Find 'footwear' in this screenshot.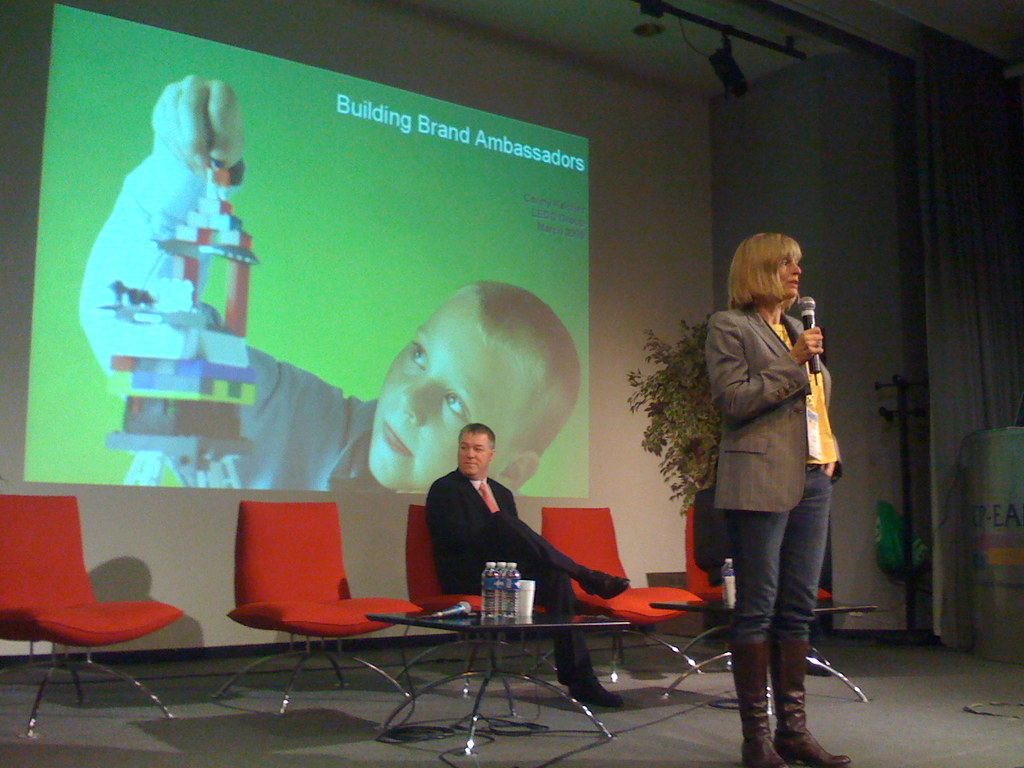
The bounding box for 'footwear' is select_region(778, 636, 856, 764).
